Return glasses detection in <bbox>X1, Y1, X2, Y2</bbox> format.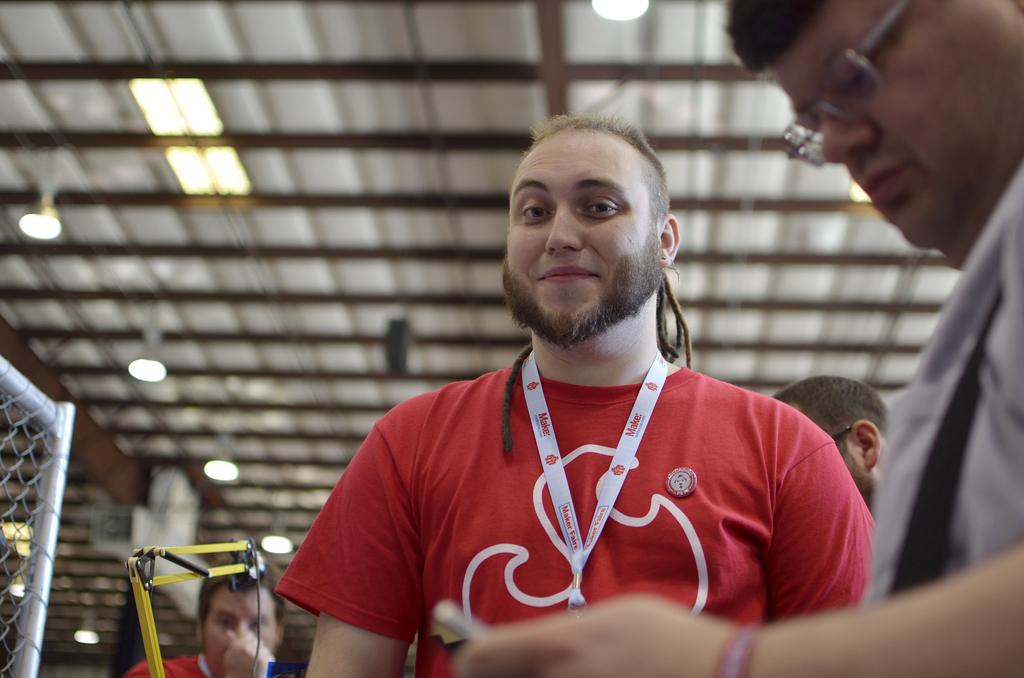
<bbox>776, 0, 917, 166</bbox>.
